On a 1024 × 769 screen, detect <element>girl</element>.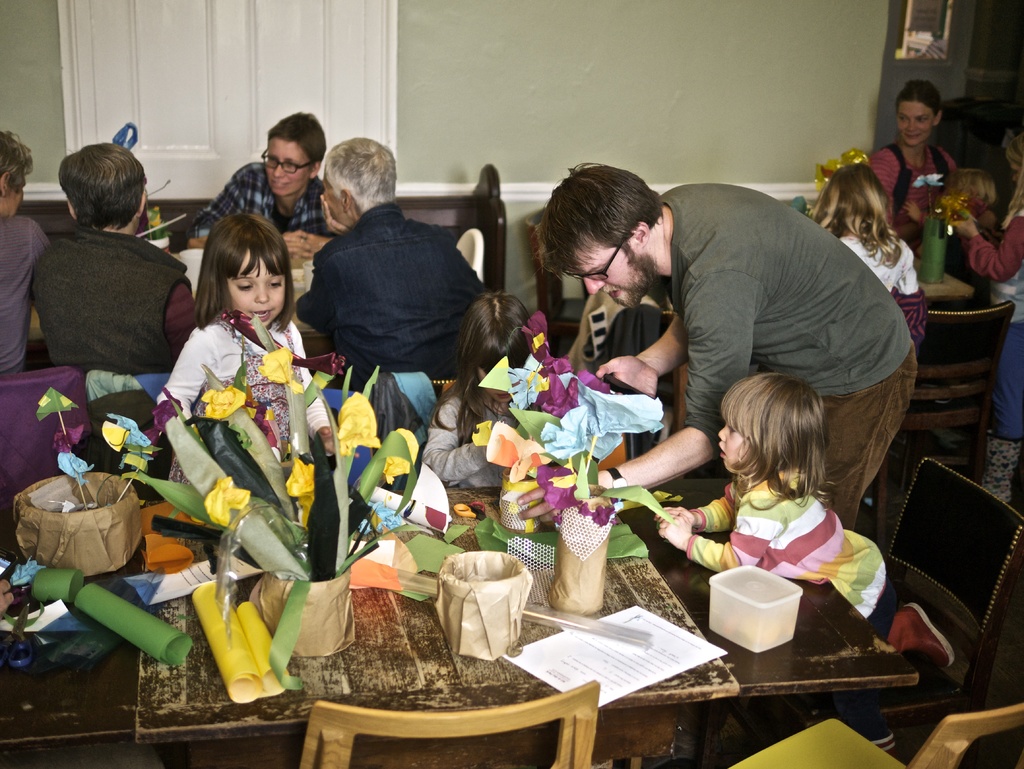
775 156 928 316.
